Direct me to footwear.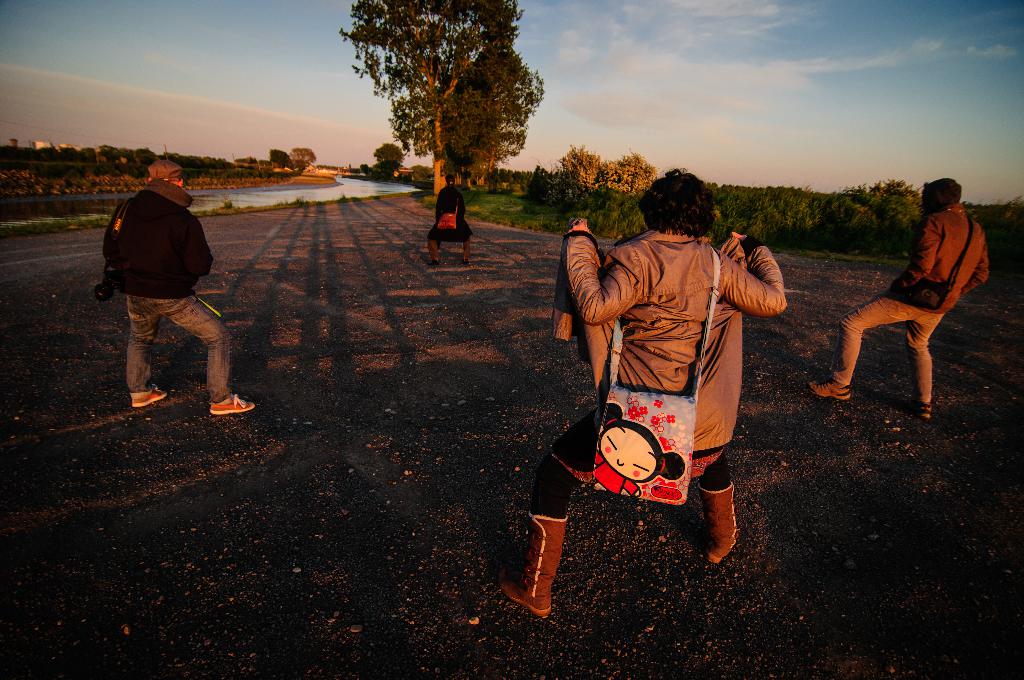
Direction: select_region(804, 376, 851, 404).
